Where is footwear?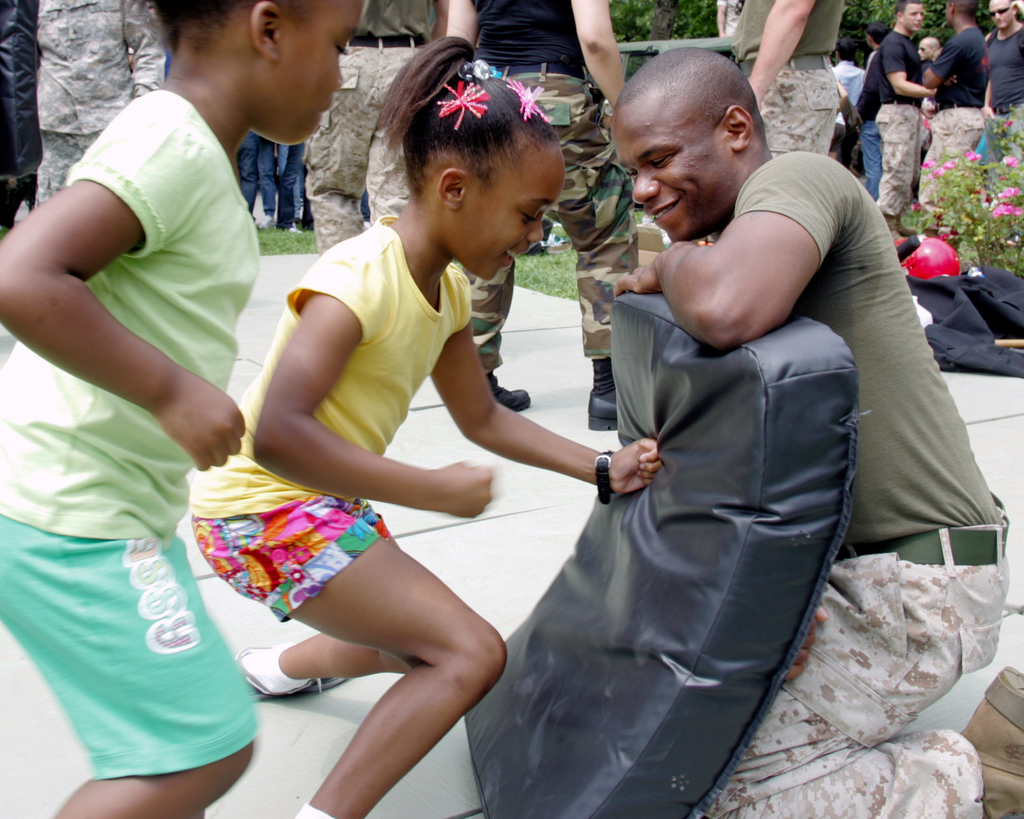
crop(493, 370, 532, 413).
